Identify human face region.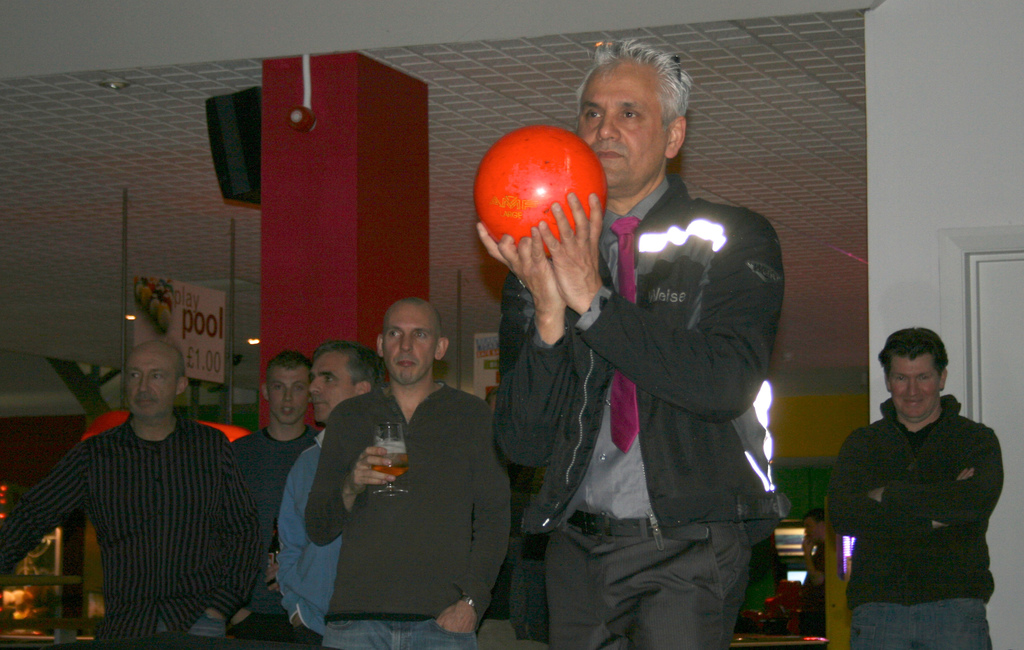
Region: [268,366,308,427].
